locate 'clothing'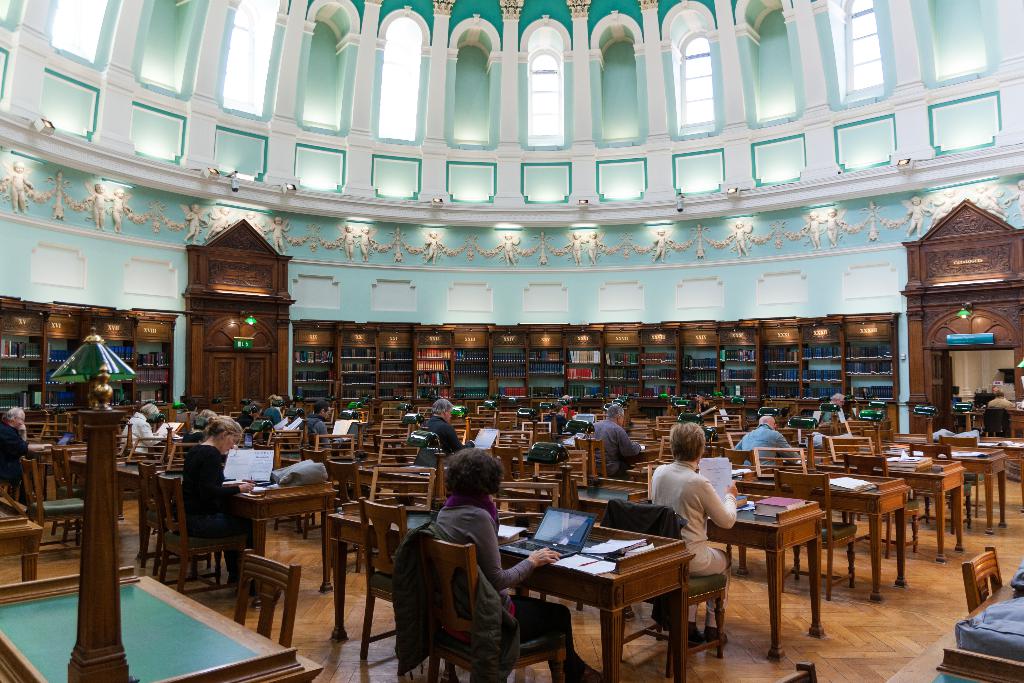
left=307, top=412, right=333, bottom=451
